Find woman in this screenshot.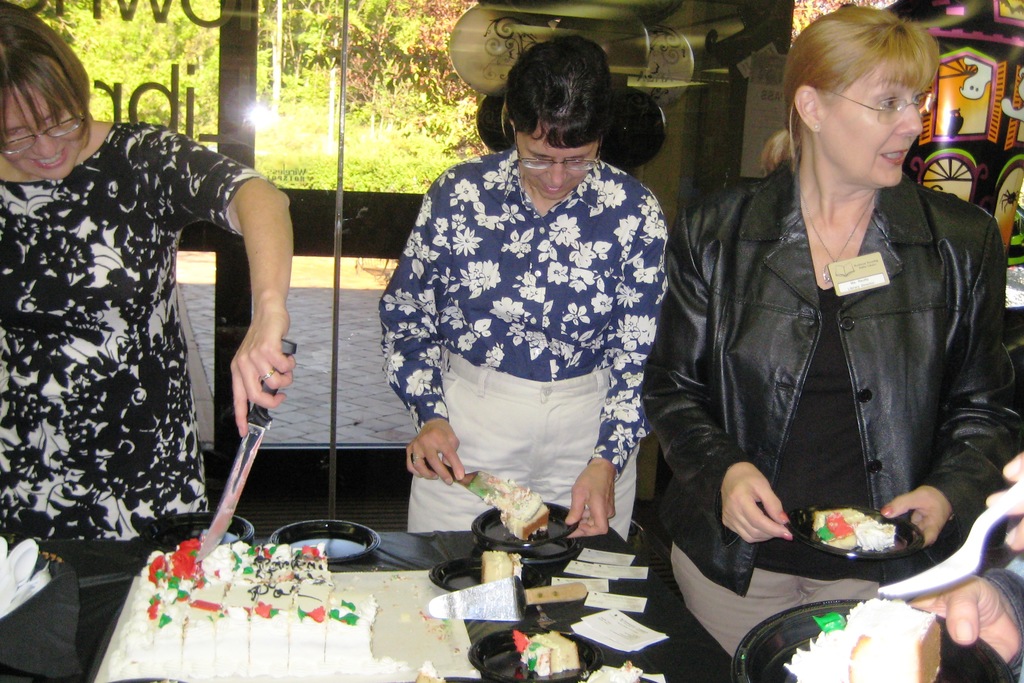
The bounding box for woman is {"left": 660, "top": 16, "right": 1007, "bottom": 650}.
